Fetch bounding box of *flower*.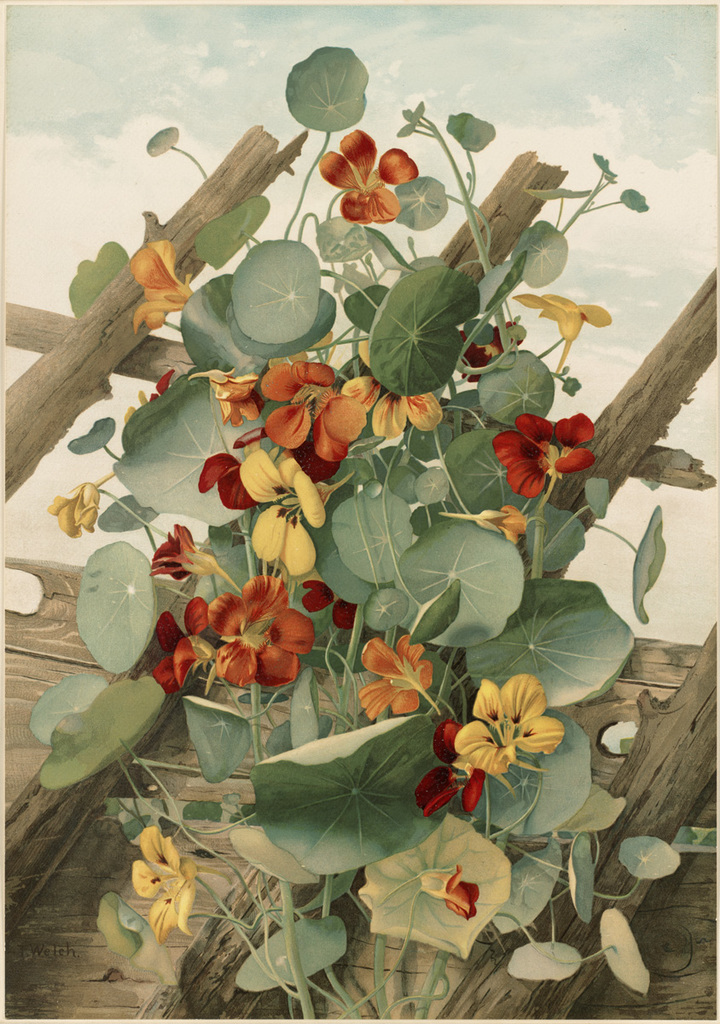
Bbox: 137 809 195 944.
